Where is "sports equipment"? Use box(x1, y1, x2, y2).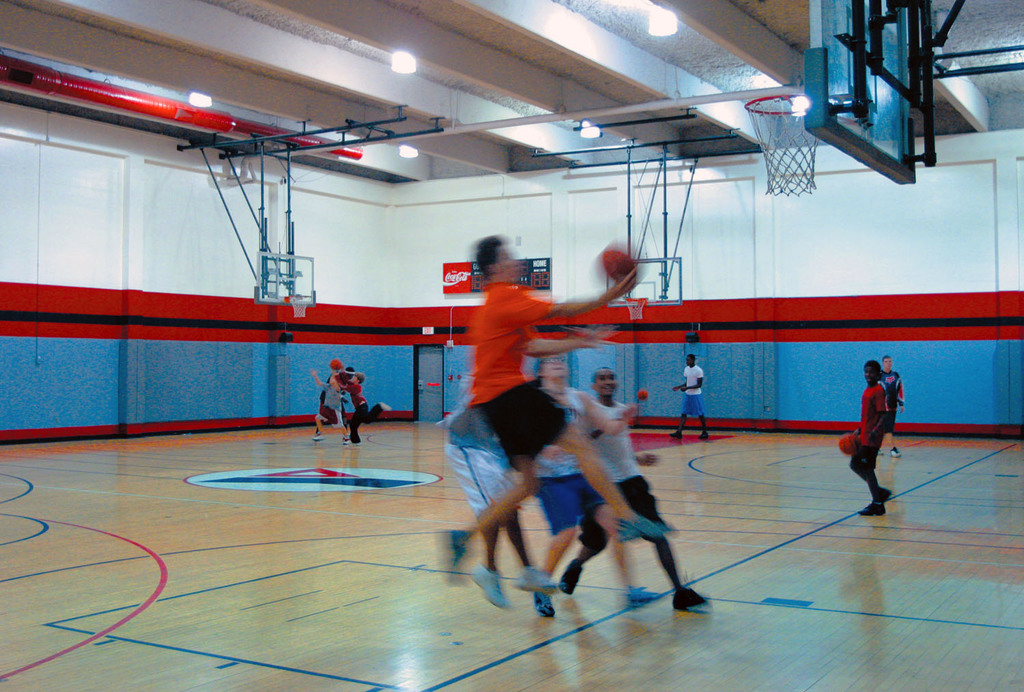
box(882, 482, 895, 502).
